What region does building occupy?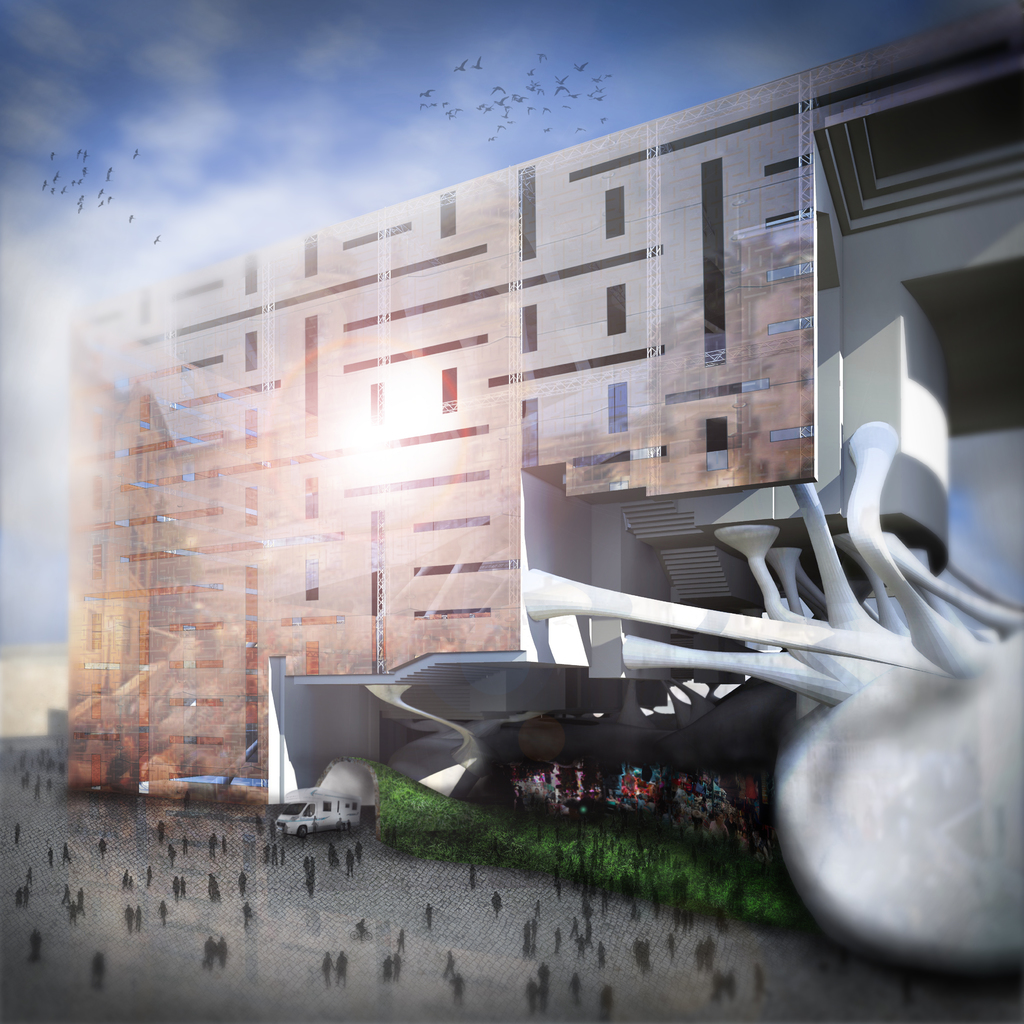
l=63, t=0, r=1023, b=788.
